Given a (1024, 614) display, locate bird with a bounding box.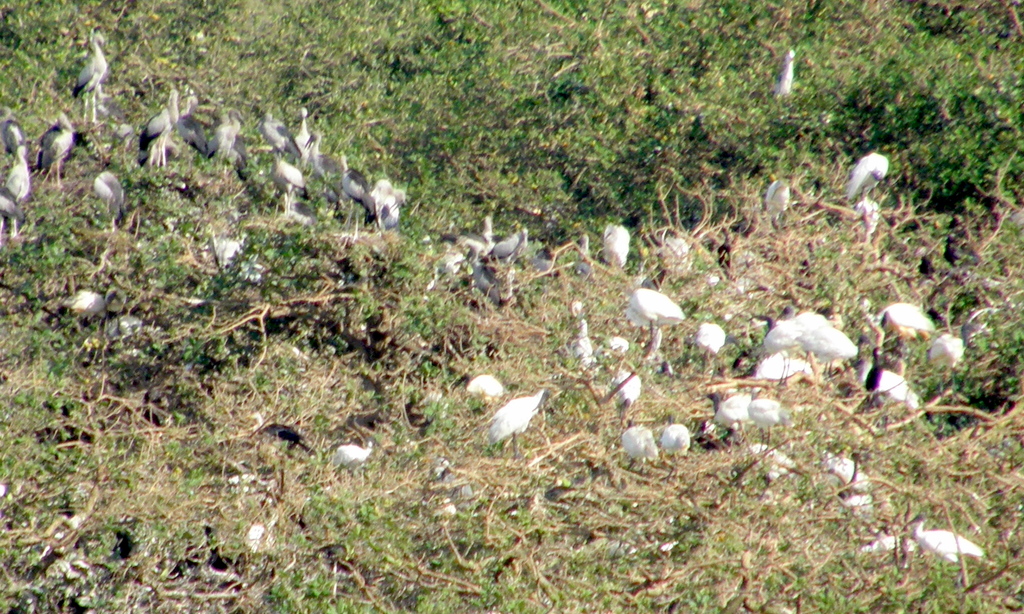
Located: Rect(764, 45, 808, 107).
